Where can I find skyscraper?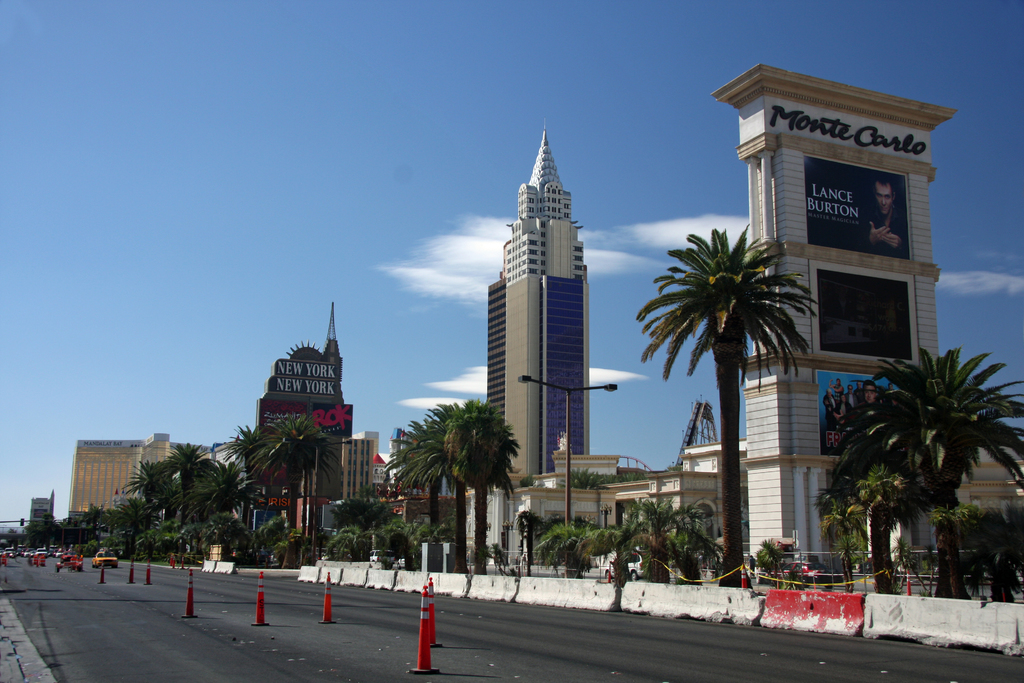
You can find it at [323, 299, 340, 388].
